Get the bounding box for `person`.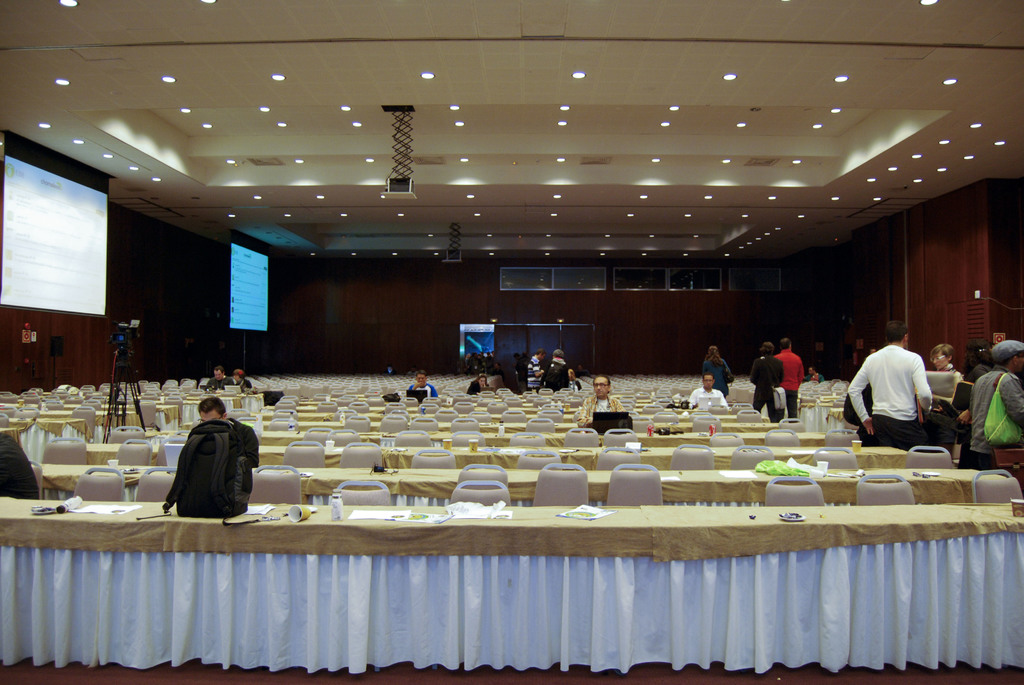
<region>749, 343, 785, 424</region>.
